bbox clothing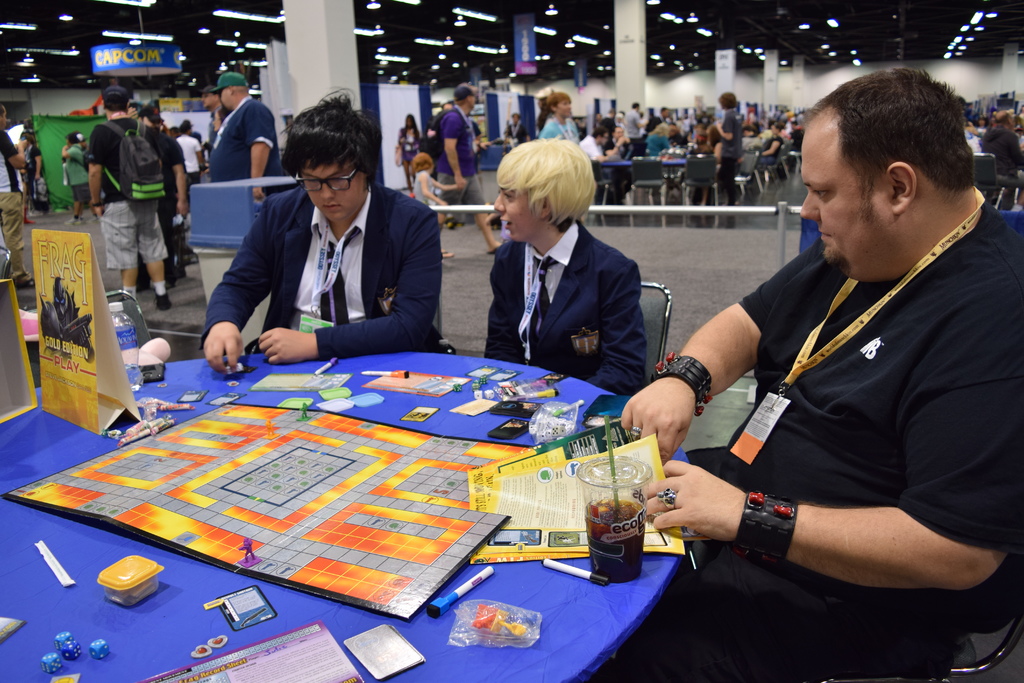
rect(979, 122, 1023, 208)
